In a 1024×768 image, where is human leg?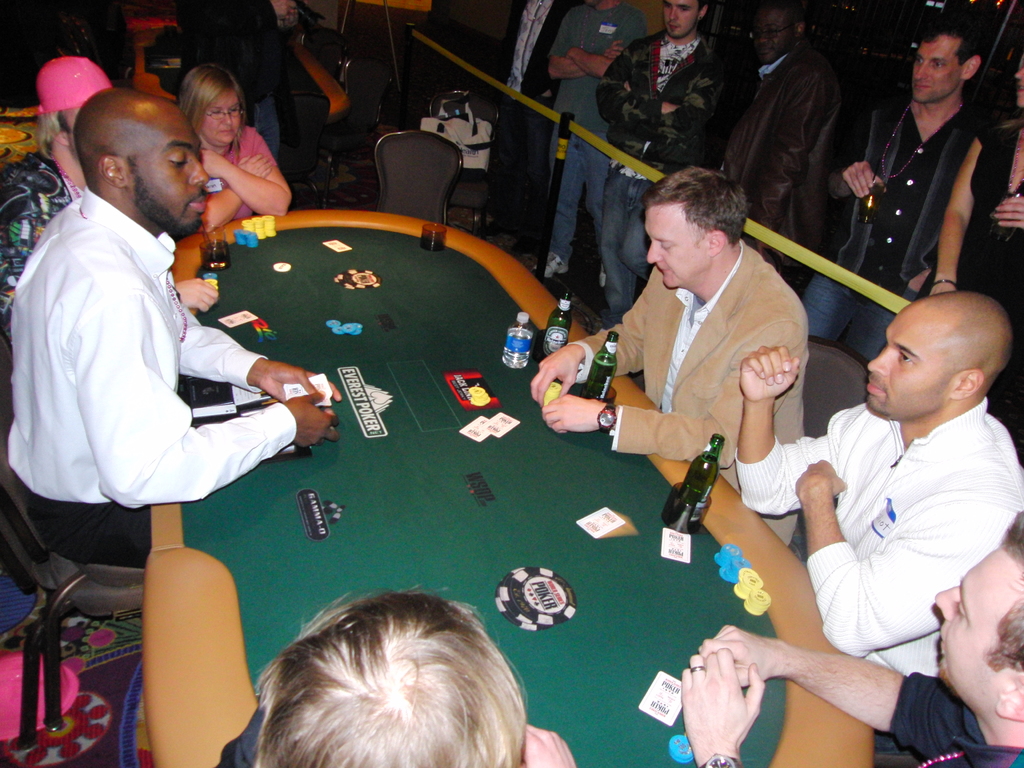
{"x1": 582, "y1": 140, "x2": 619, "y2": 239}.
